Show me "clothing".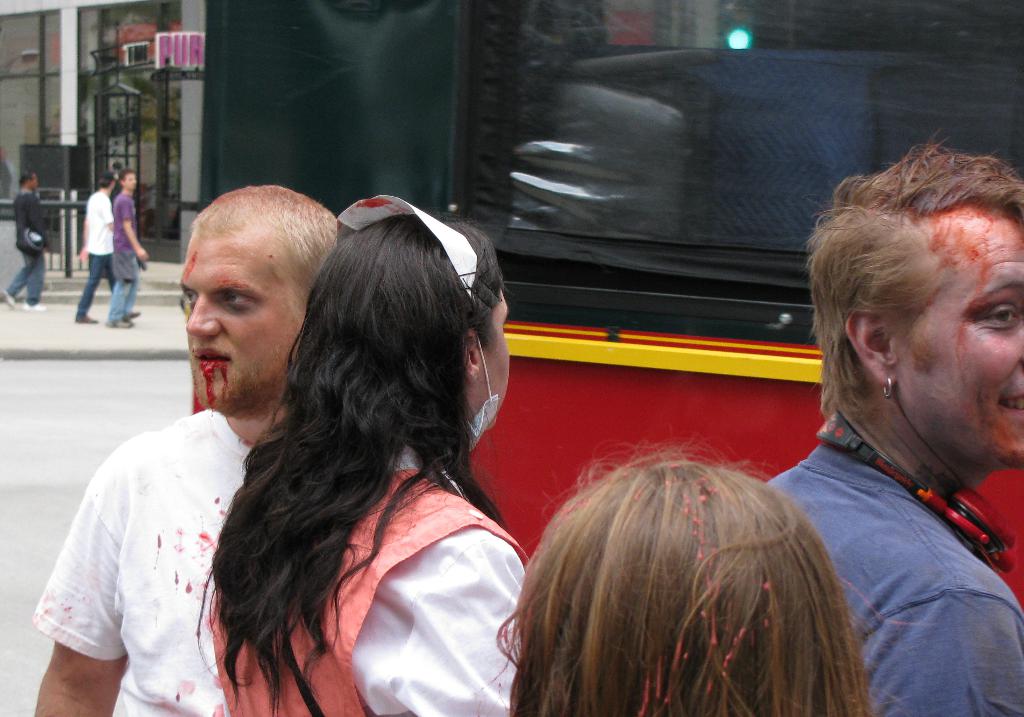
"clothing" is here: bbox(8, 244, 47, 304).
